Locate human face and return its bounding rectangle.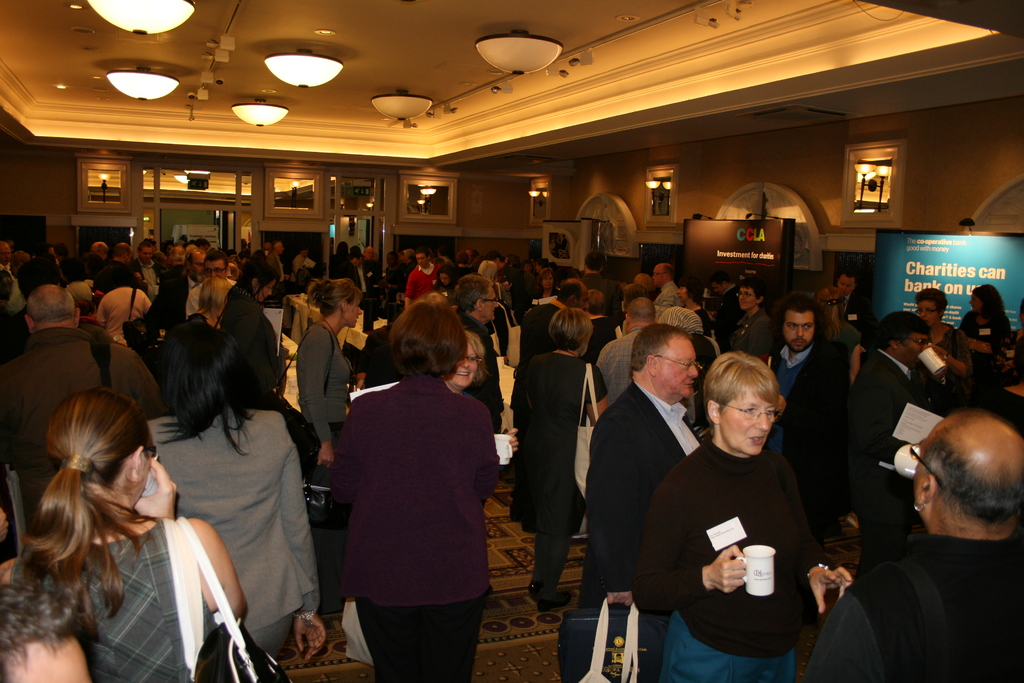
0:249:12:265.
